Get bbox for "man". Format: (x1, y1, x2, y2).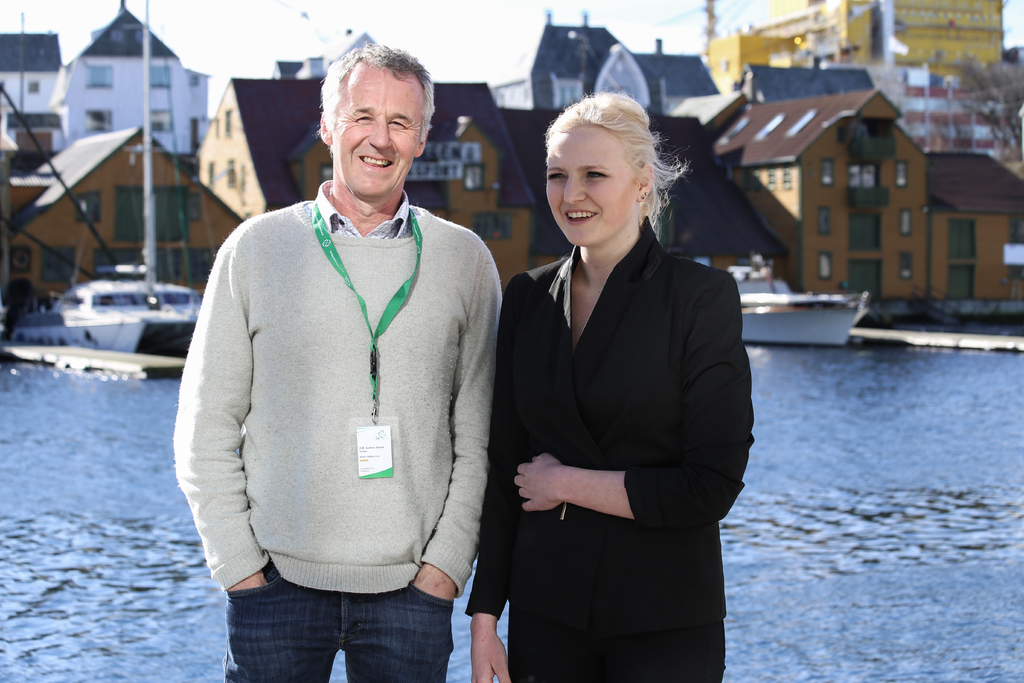
(186, 36, 541, 678).
